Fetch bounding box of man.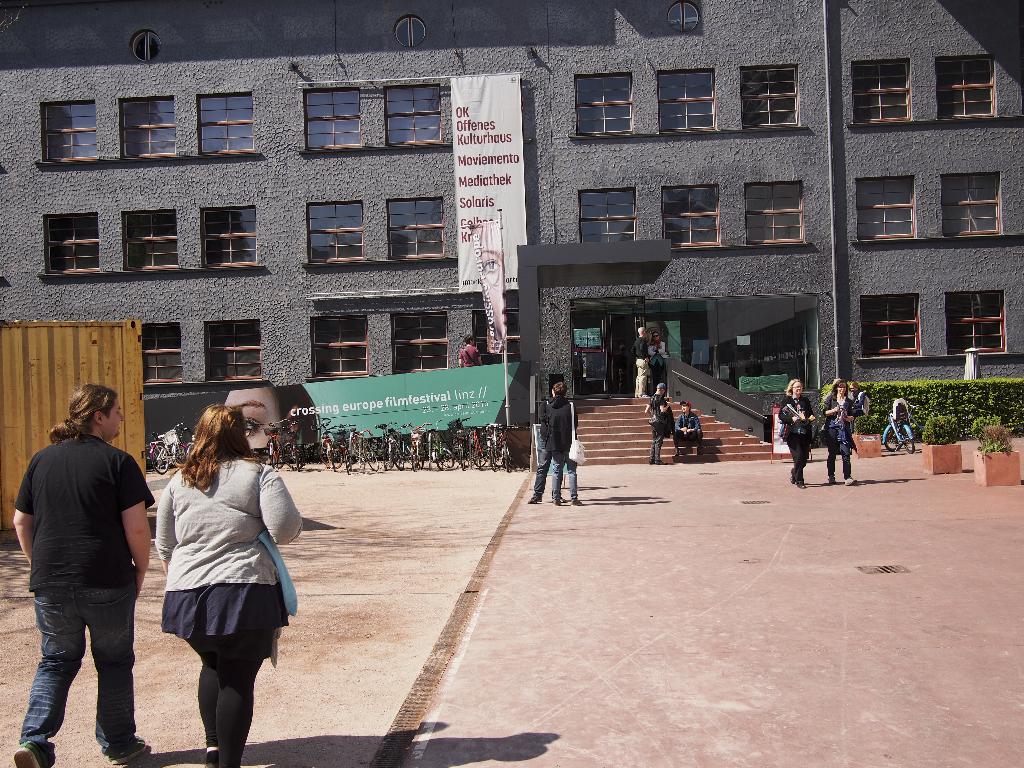
Bbox: rect(459, 337, 486, 369).
